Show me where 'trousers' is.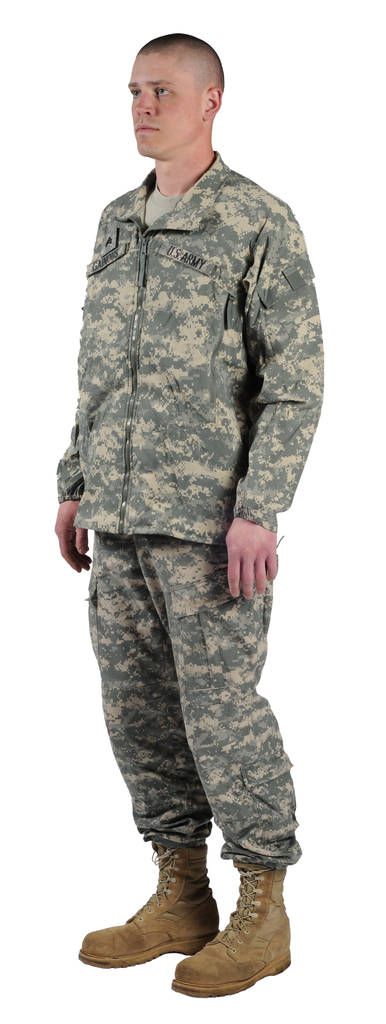
'trousers' is at {"left": 85, "top": 533, "right": 304, "bottom": 865}.
